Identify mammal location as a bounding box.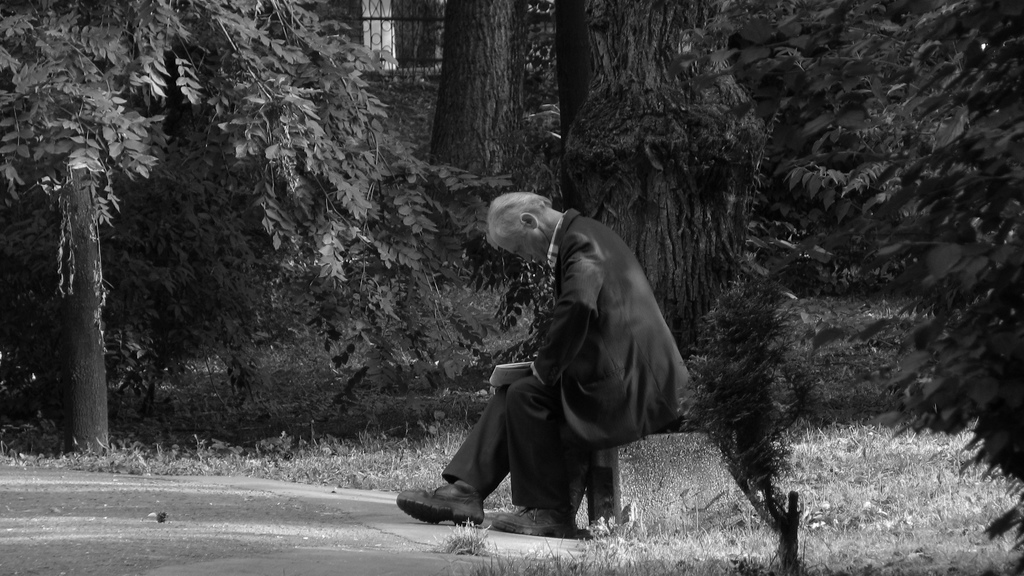
433:189:704:511.
